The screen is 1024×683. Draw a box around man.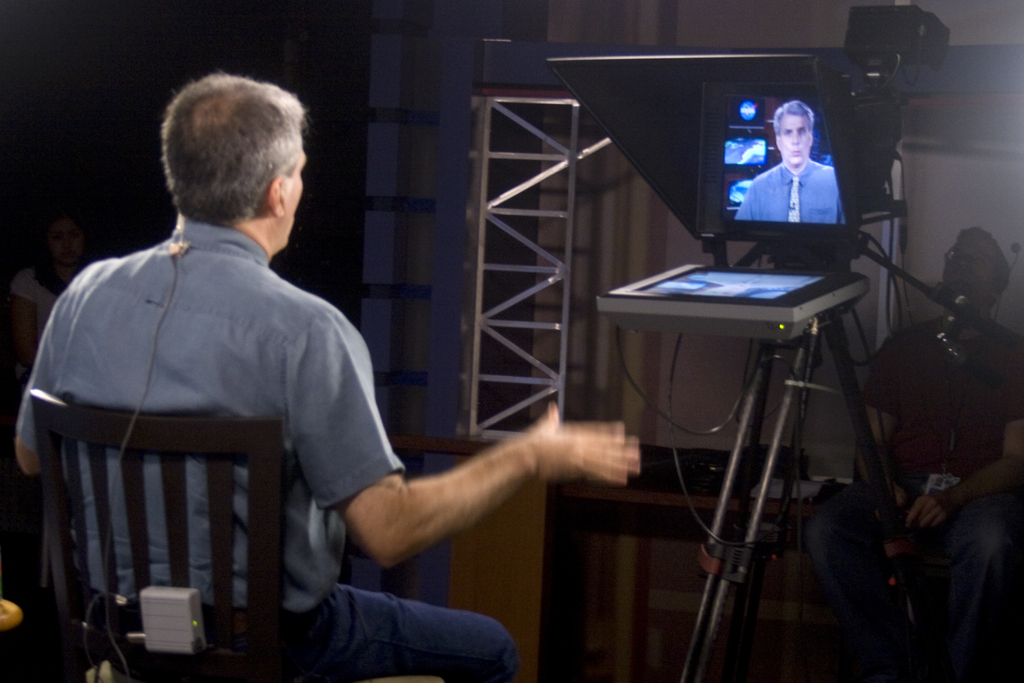
x1=735, y1=99, x2=846, y2=226.
